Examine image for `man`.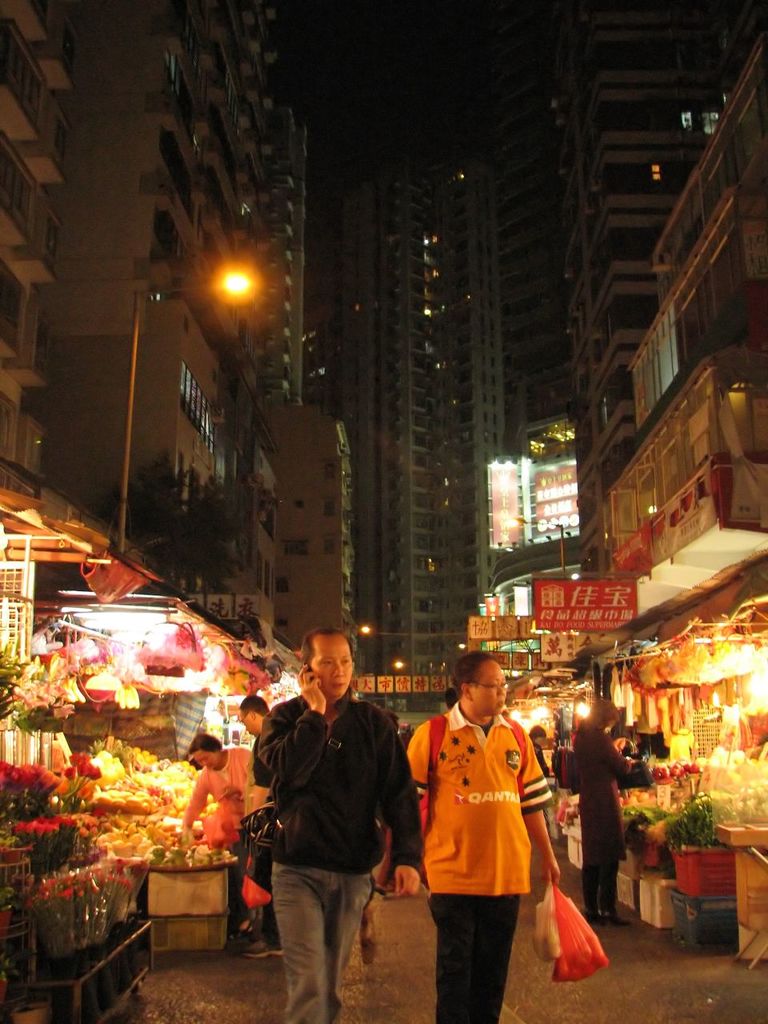
Examination result: x1=550 y1=702 x2=630 y2=925.
